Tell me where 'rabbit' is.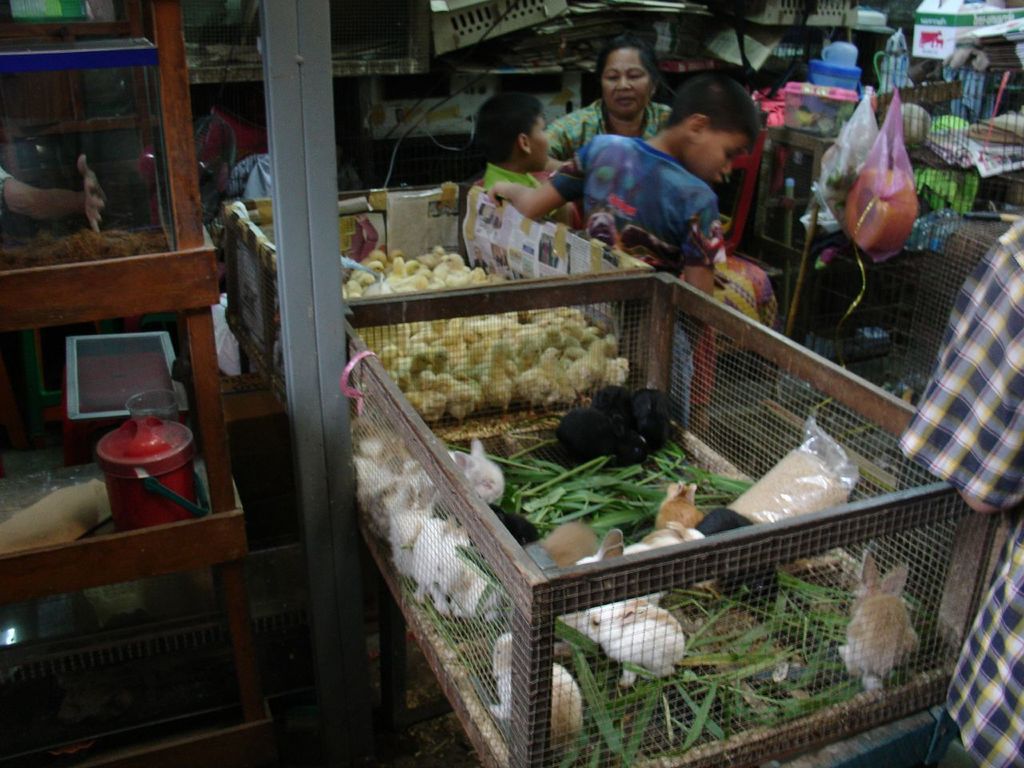
'rabbit' is at 555:406:647:470.
